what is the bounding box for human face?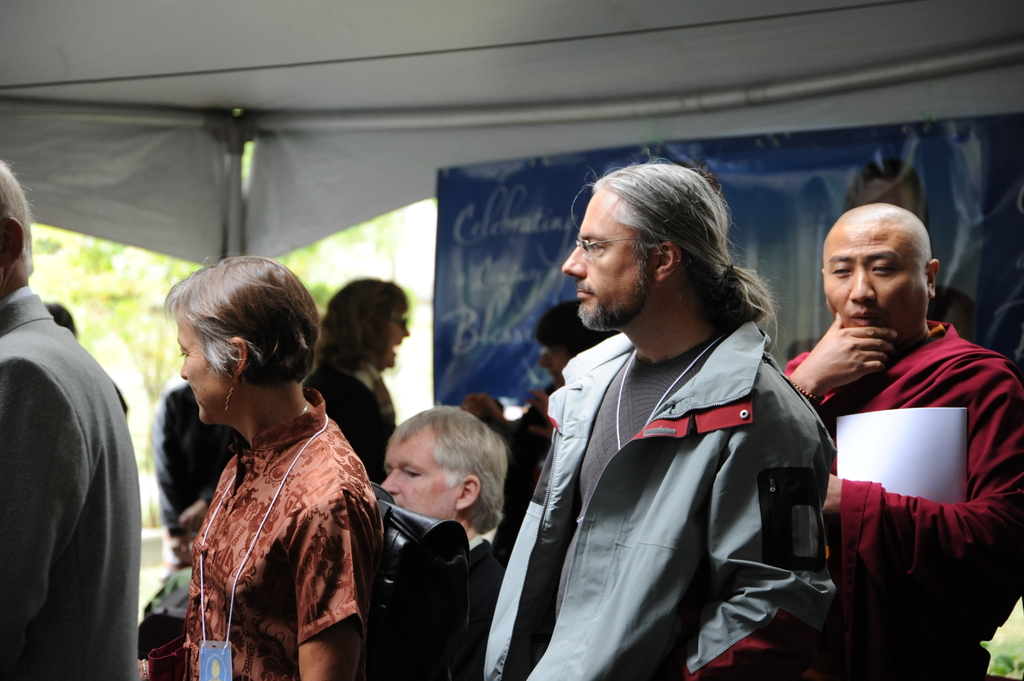
[178,310,220,422].
